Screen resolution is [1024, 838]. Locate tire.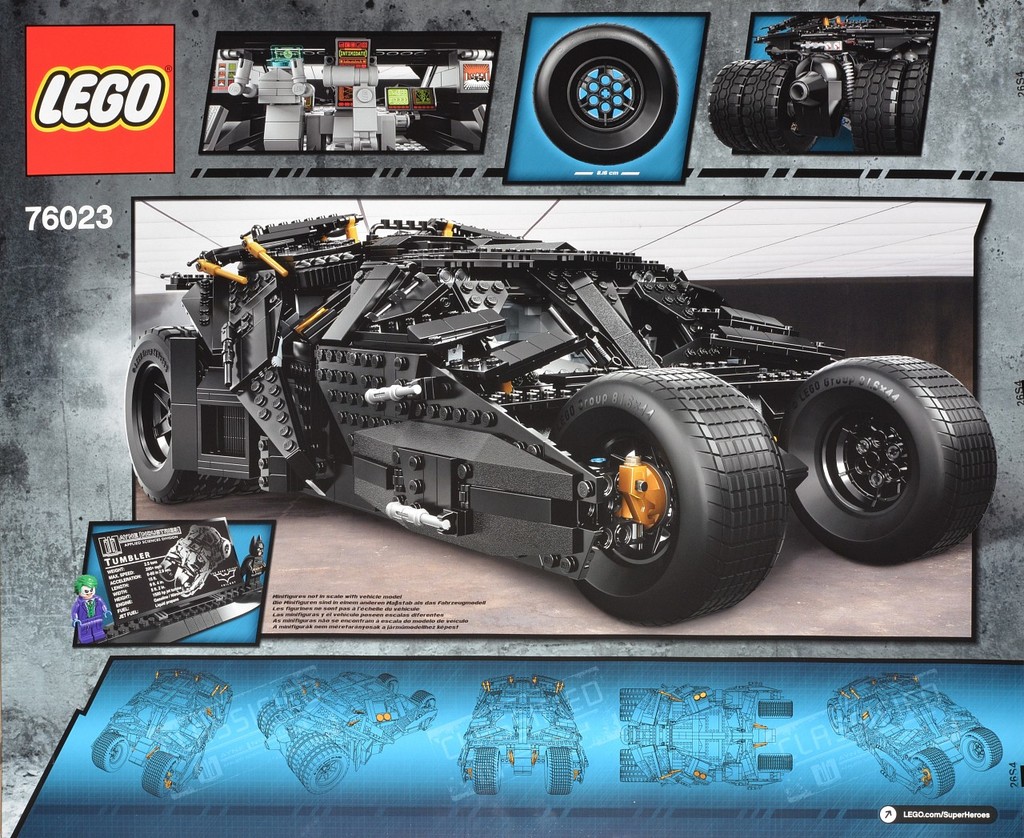
378:673:399:695.
